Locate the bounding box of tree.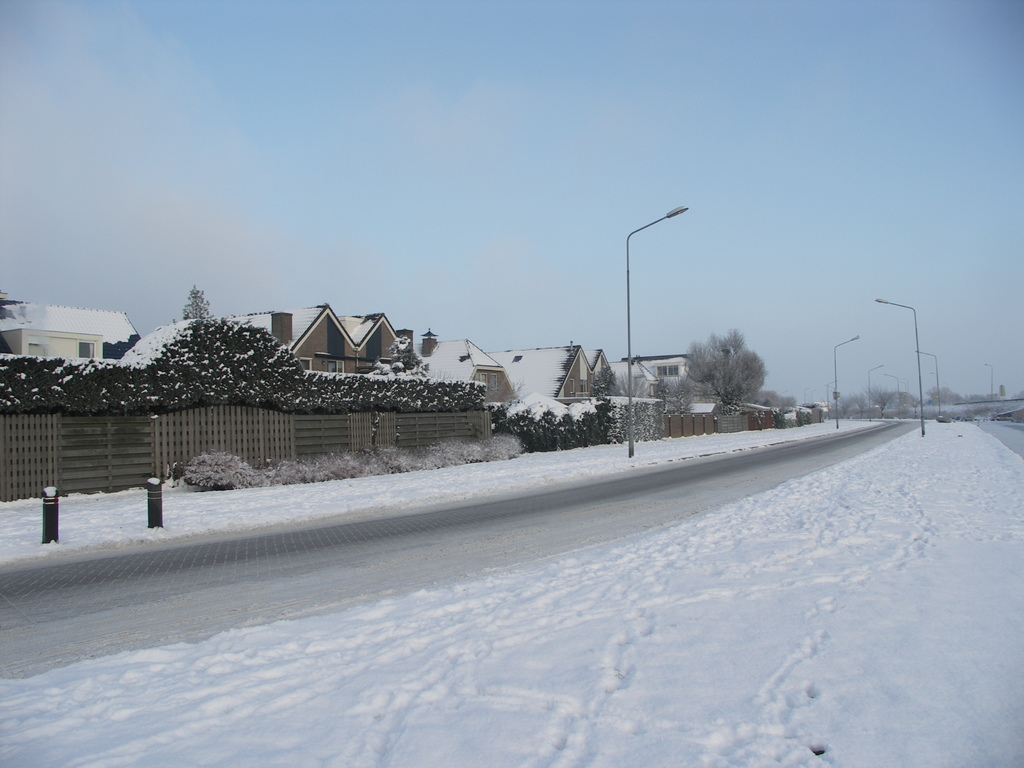
Bounding box: select_region(174, 285, 212, 325).
